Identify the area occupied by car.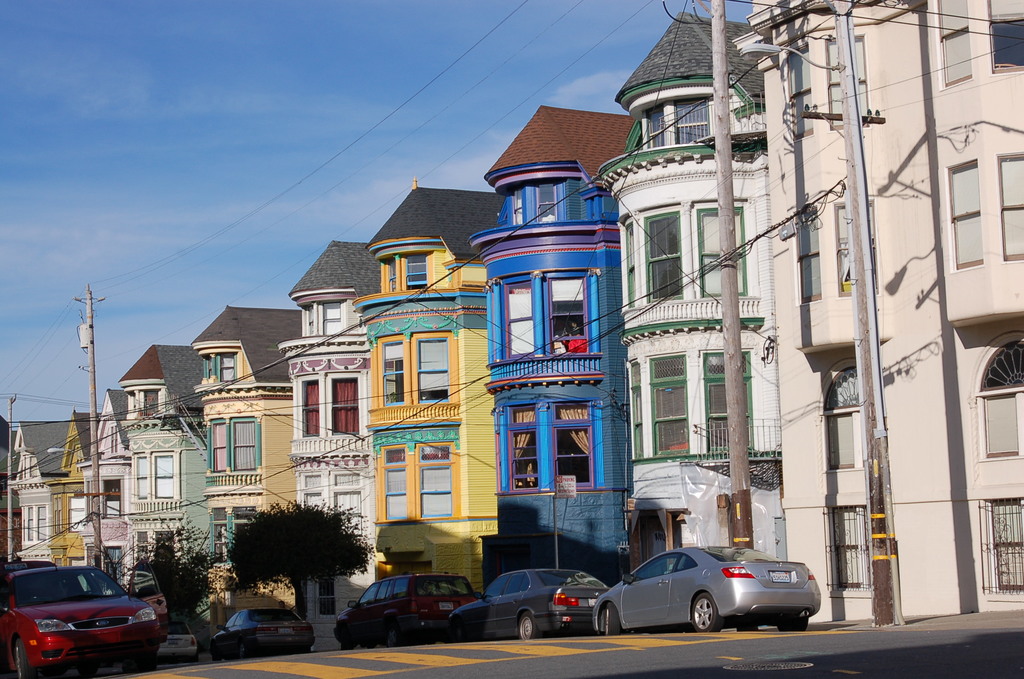
Area: pyautogui.locateOnScreen(209, 607, 316, 660).
